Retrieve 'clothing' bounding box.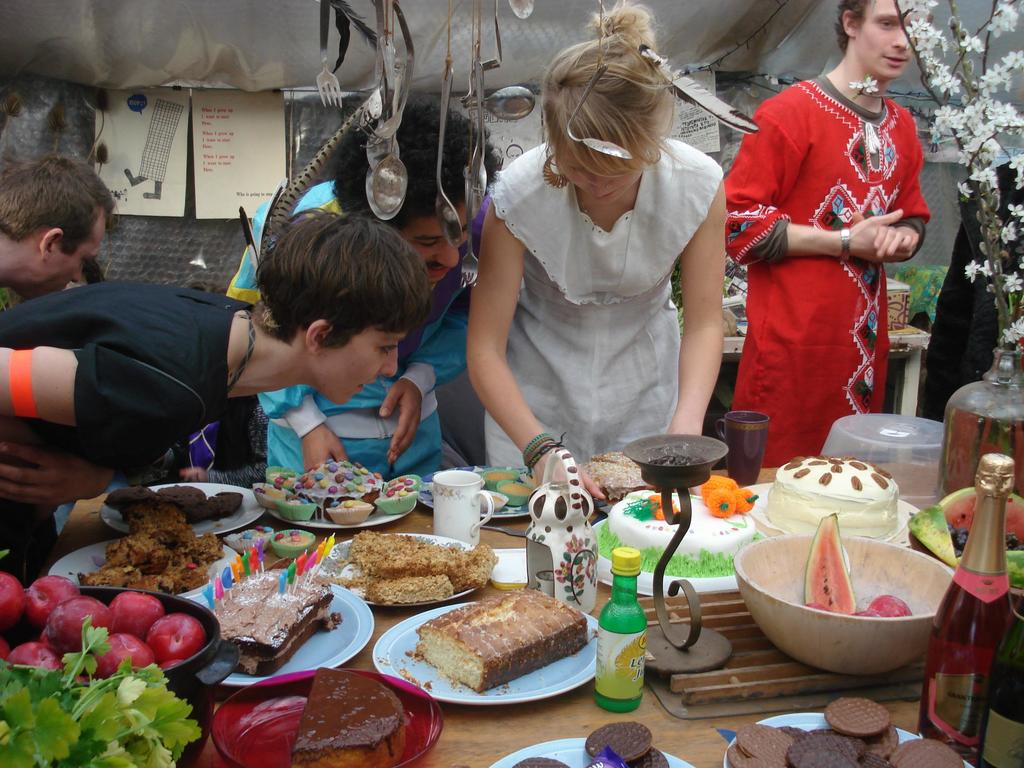
Bounding box: 729:63:915:445.
